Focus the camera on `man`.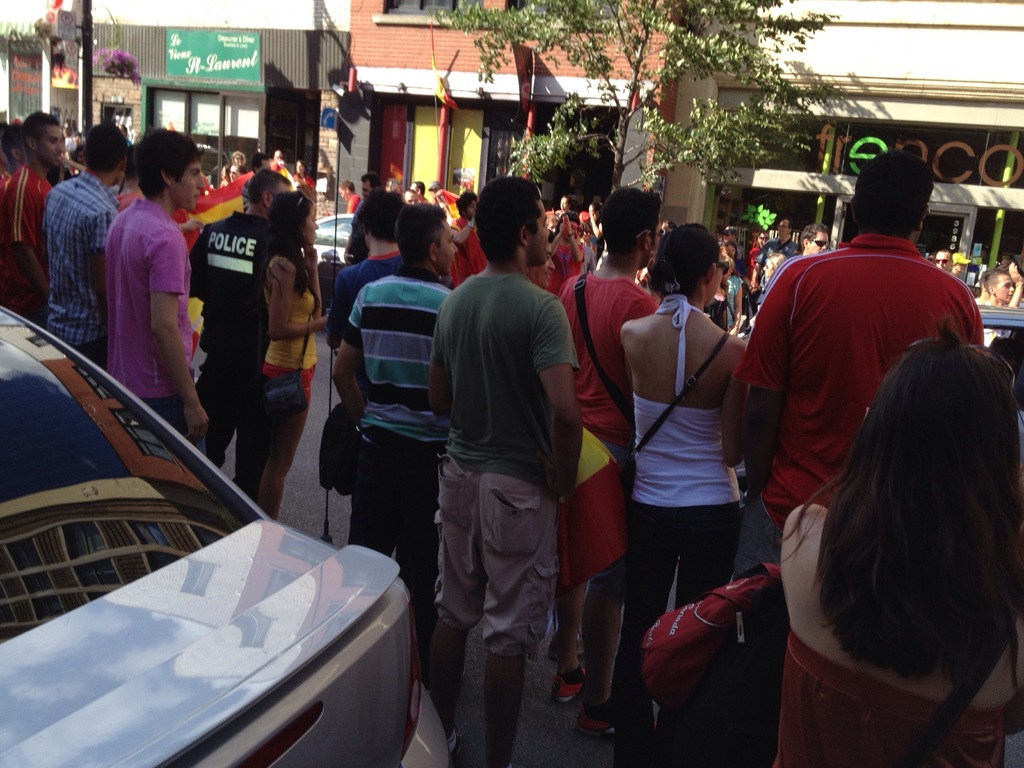
Focus region: detection(573, 225, 598, 276).
